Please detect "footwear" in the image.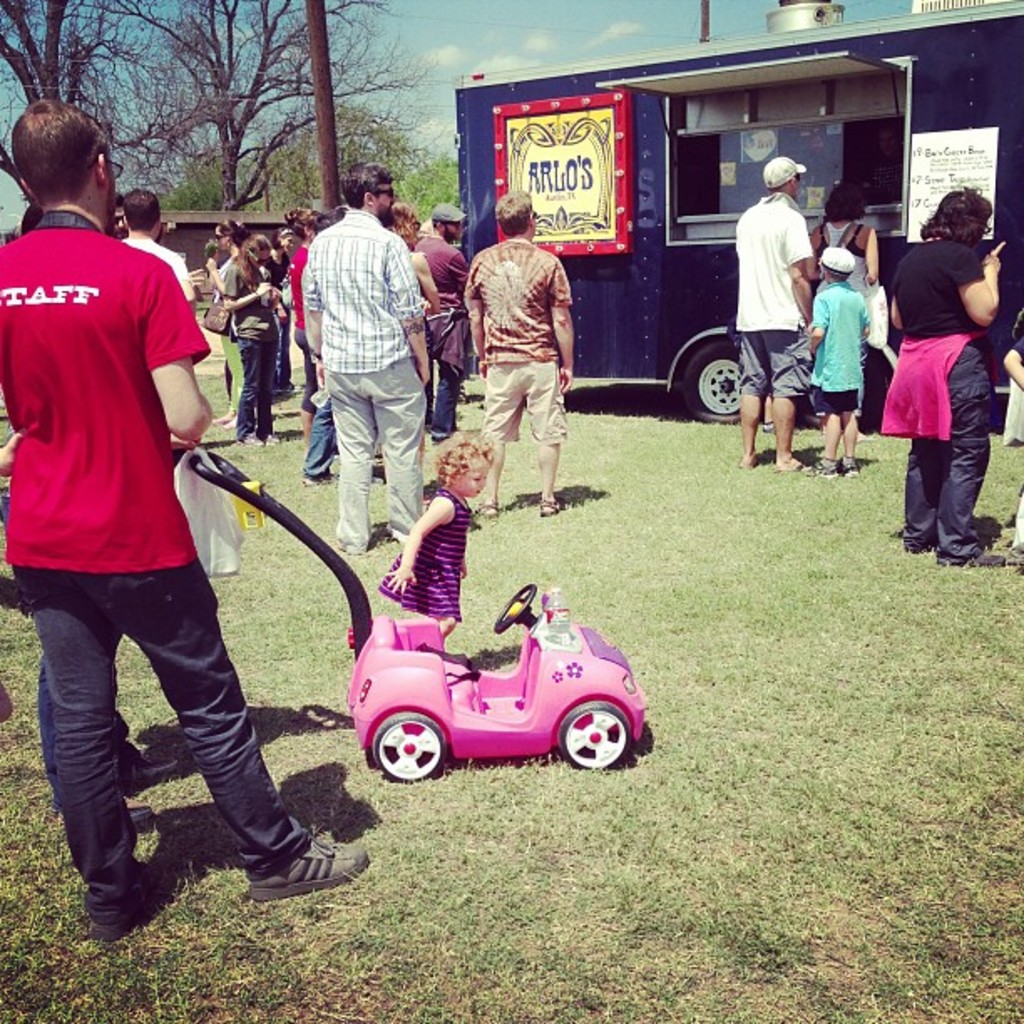
(84, 887, 144, 940).
